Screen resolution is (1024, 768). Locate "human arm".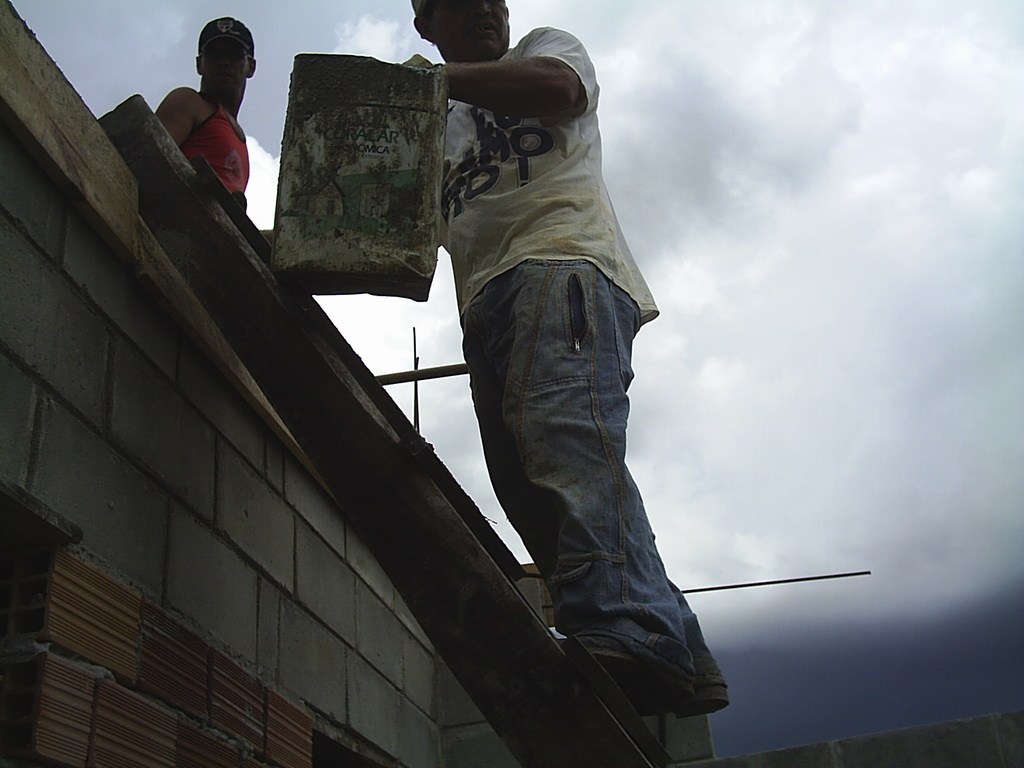
region(429, 39, 581, 114).
